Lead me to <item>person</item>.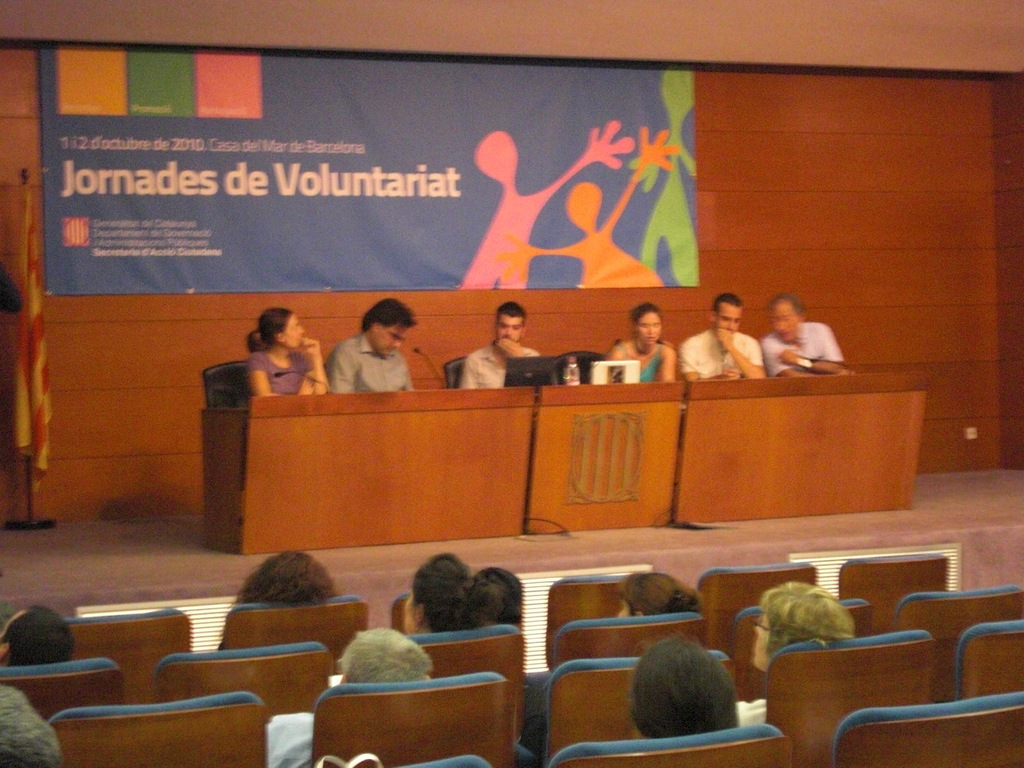
Lead to Rect(628, 623, 738, 733).
